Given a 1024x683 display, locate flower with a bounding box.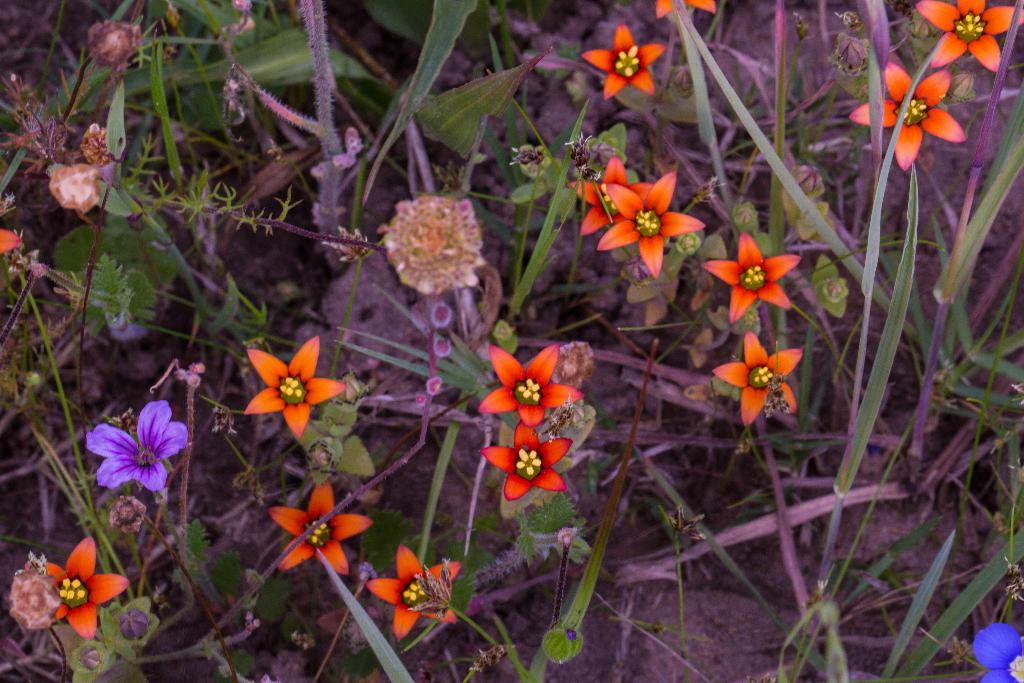
Located: {"left": 711, "top": 328, "right": 812, "bottom": 436}.
